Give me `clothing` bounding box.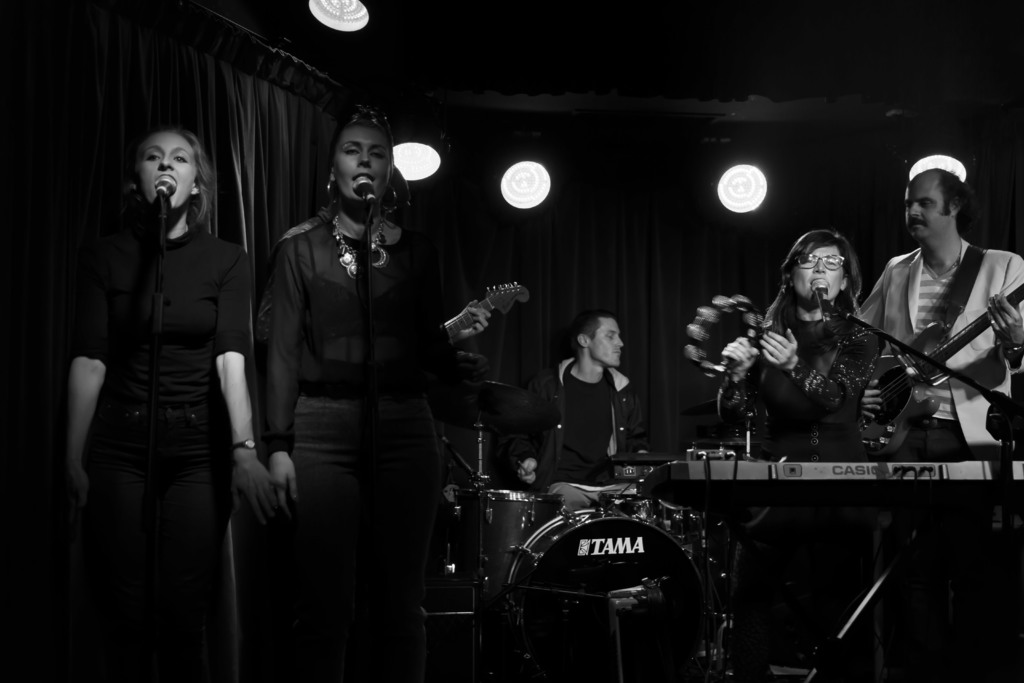
(524, 348, 653, 477).
